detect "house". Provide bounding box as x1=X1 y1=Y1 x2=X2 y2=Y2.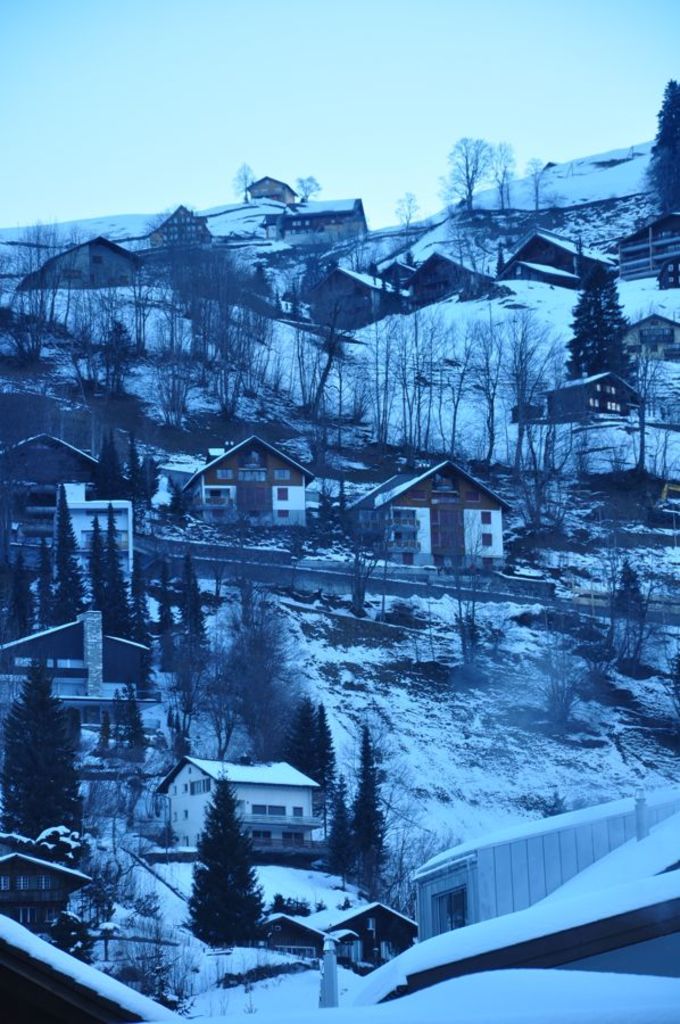
x1=246 y1=176 x2=372 y2=255.
